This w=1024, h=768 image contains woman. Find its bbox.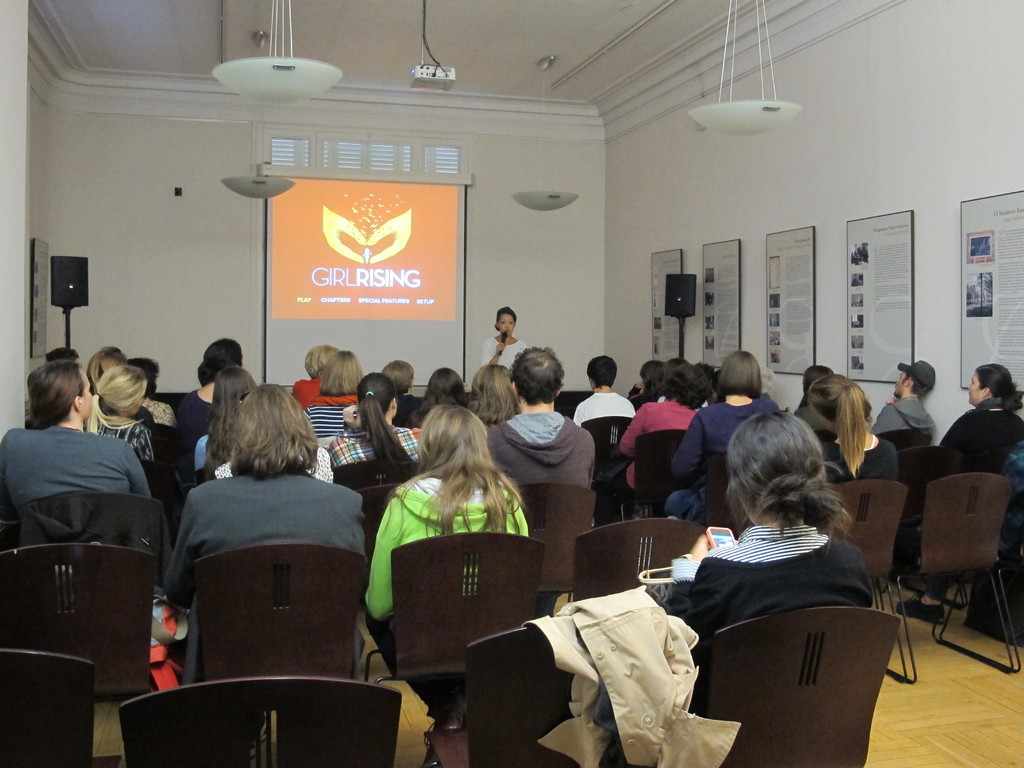
<bbox>84, 364, 165, 467</bbox>.
